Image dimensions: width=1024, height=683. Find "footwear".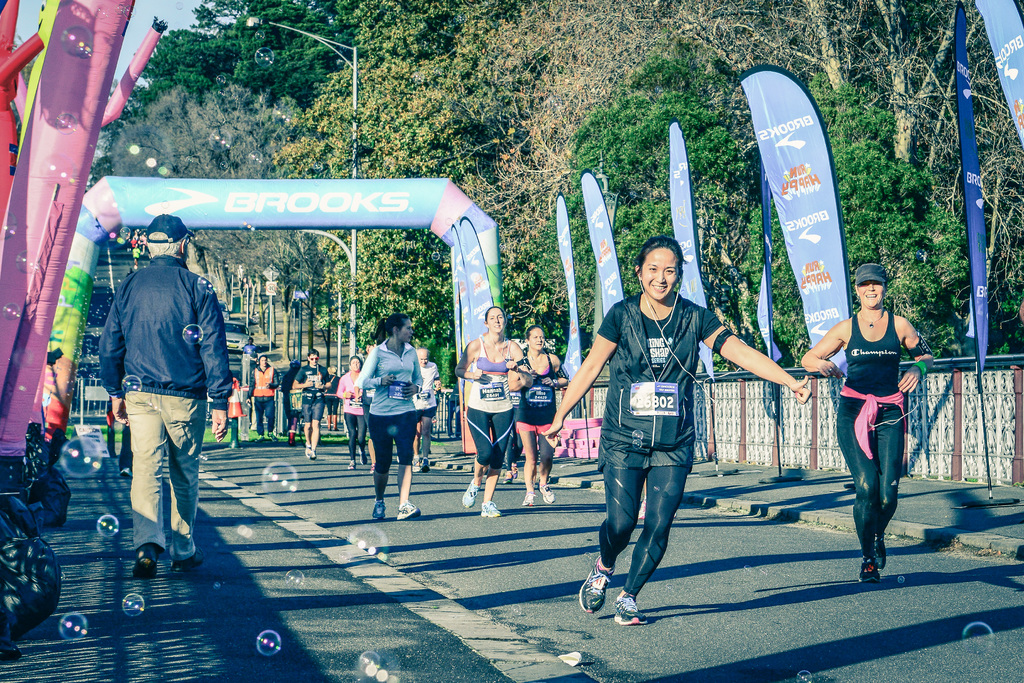
(x1=540, y1=485, x2=554, y2=507).
